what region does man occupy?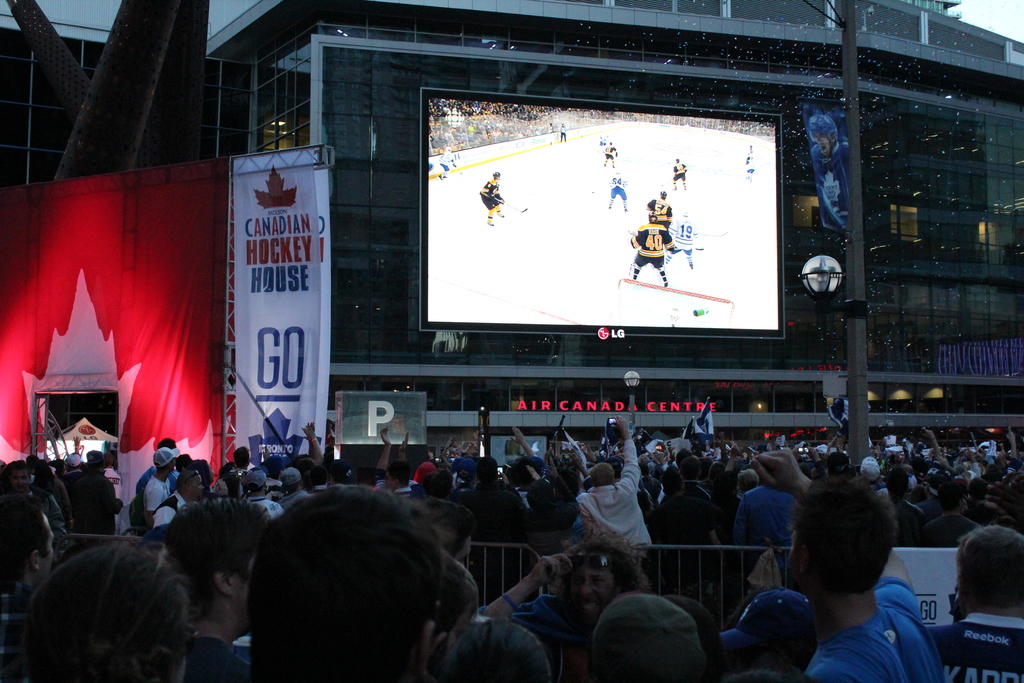
672, 156, 688, 189.
